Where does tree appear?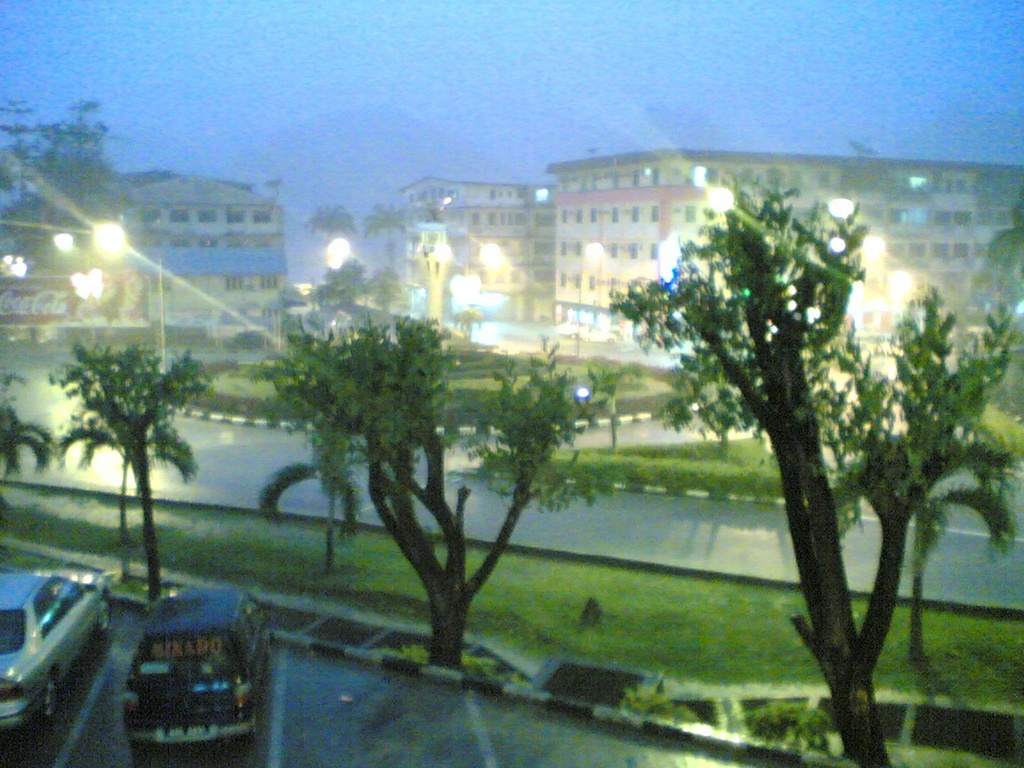
Appears at x1=0 y1=369 x2=56 y2=562.
